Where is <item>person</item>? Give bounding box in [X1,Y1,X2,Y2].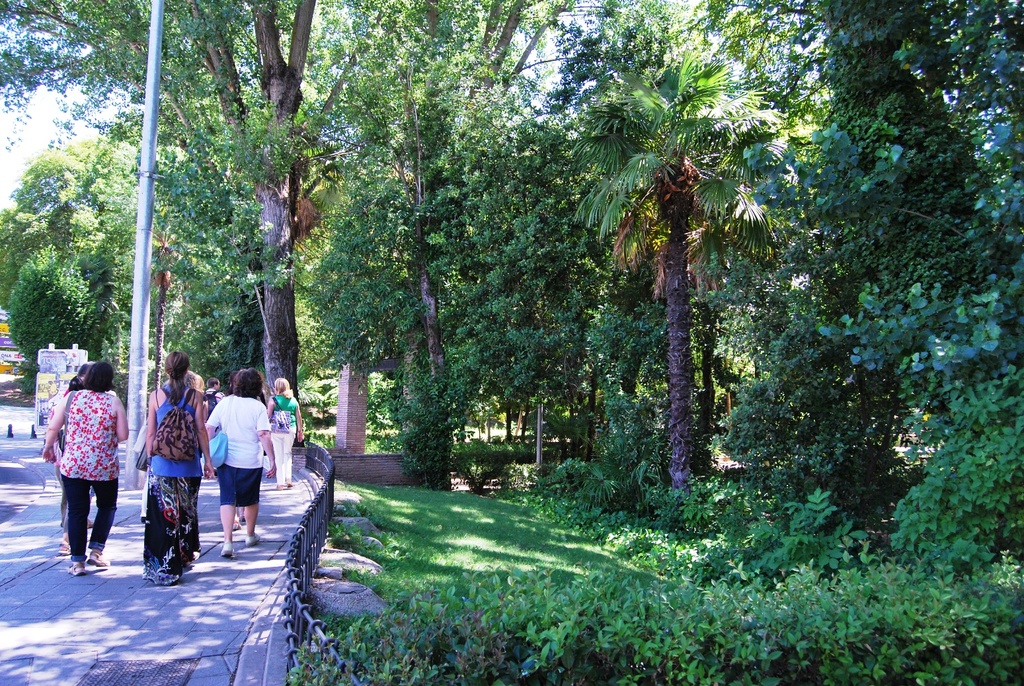
[192,364,262,559].
